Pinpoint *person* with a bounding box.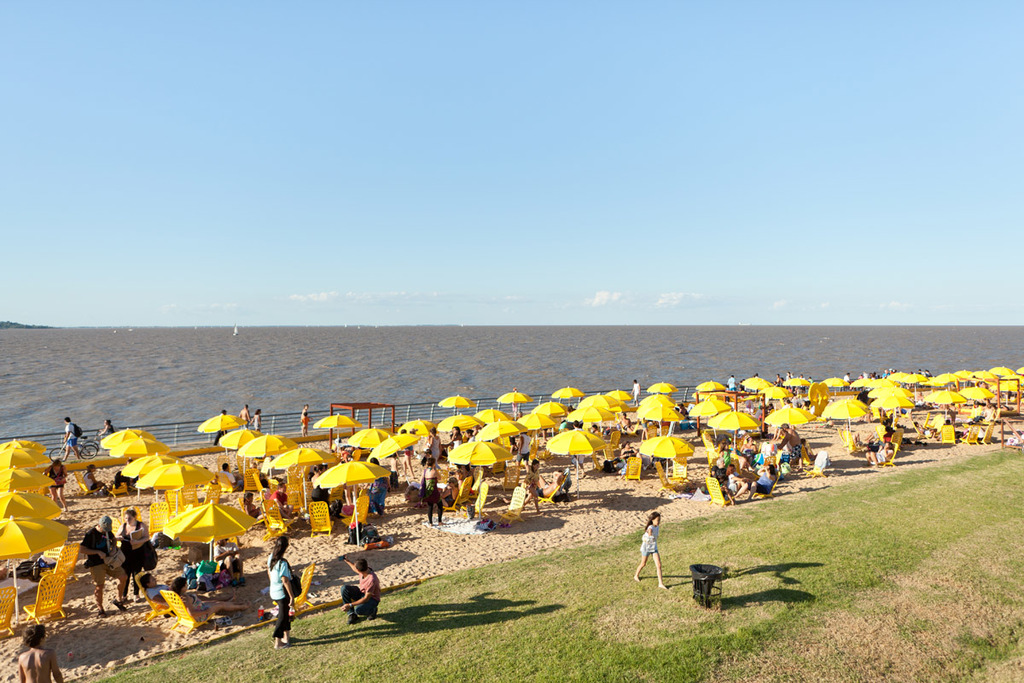
Rect(10, 625, 61, 682).
